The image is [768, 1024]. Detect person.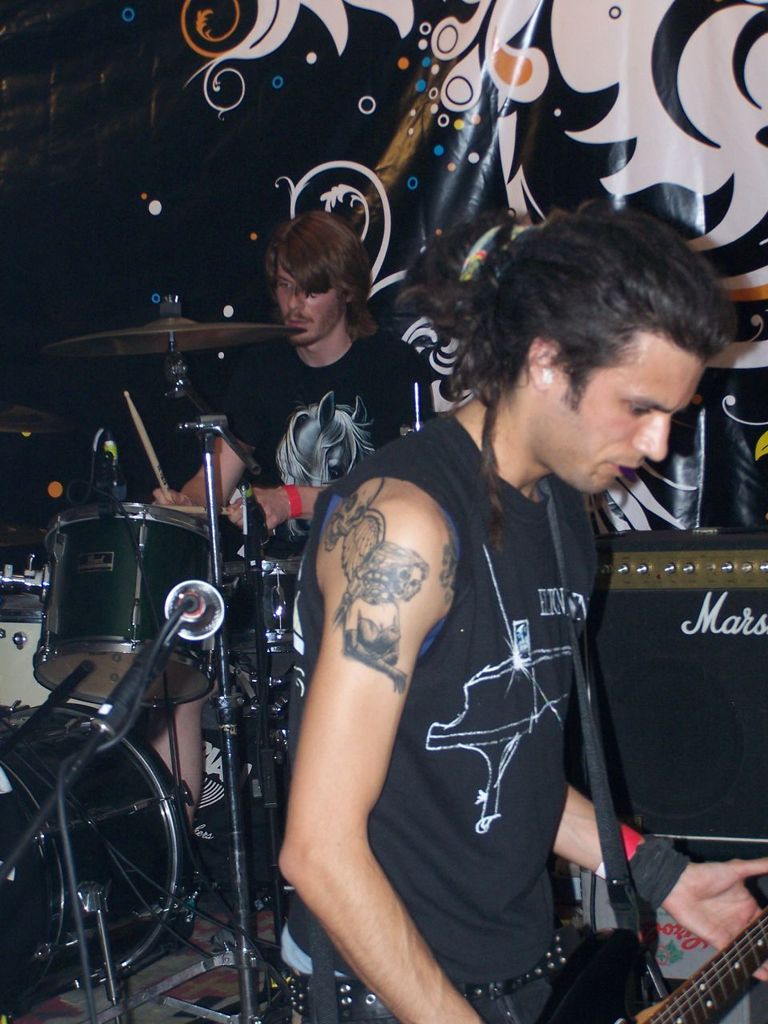
Detection: bbox=[142, 218, 449, 846].
